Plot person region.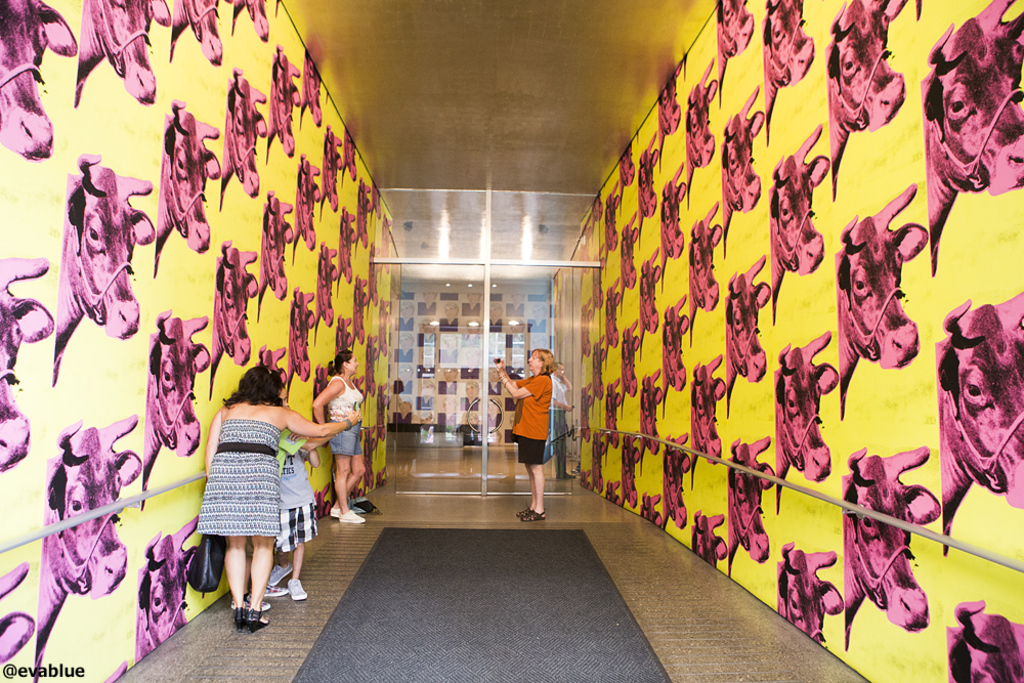
Plotted at BBox(500, 337, 562, 512).
